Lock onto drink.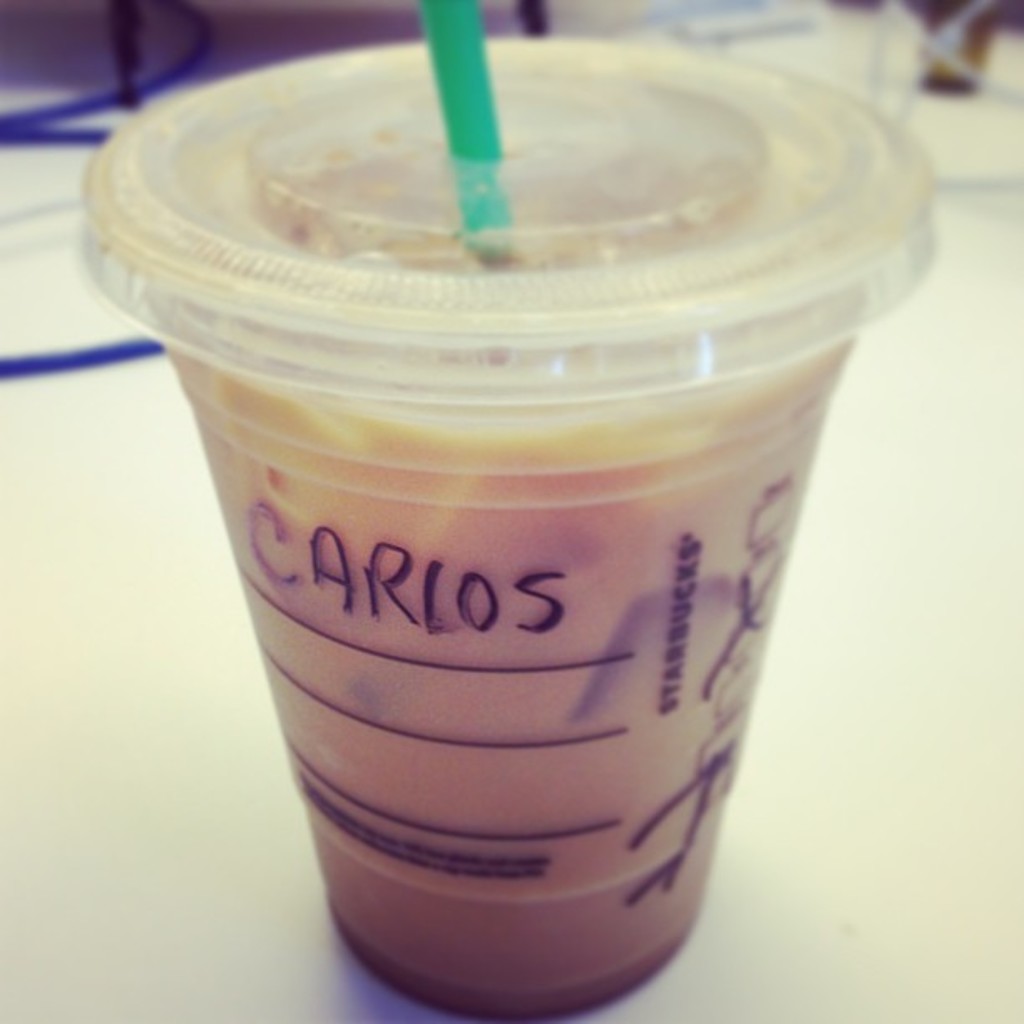
Locked: box(157, 137, 860, 1019).
